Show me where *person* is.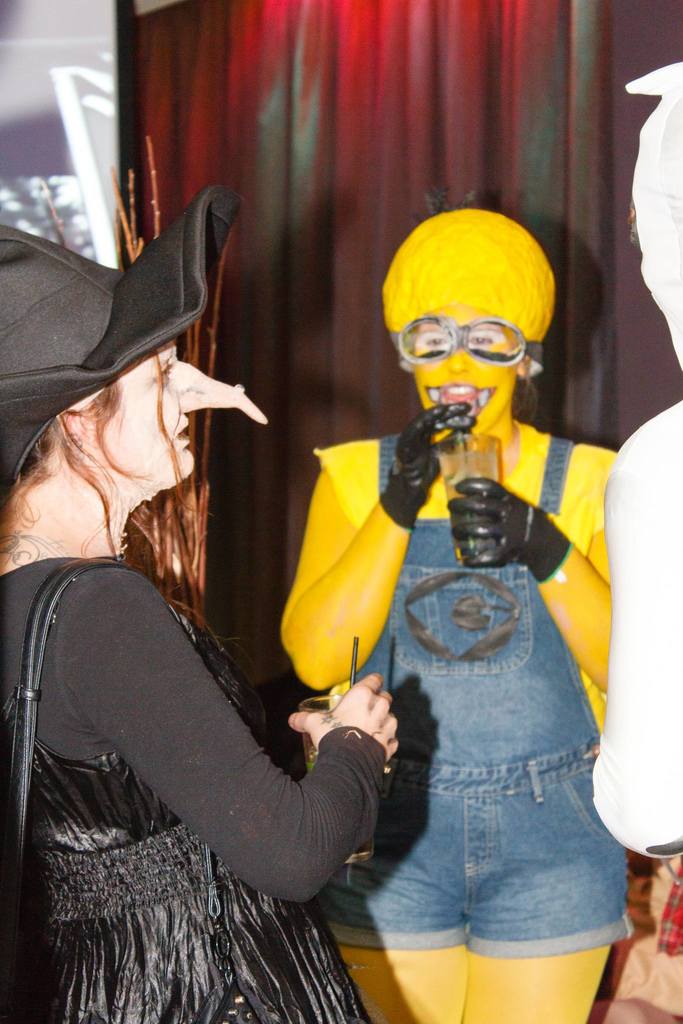
*person* is at 589,61,682,860.
